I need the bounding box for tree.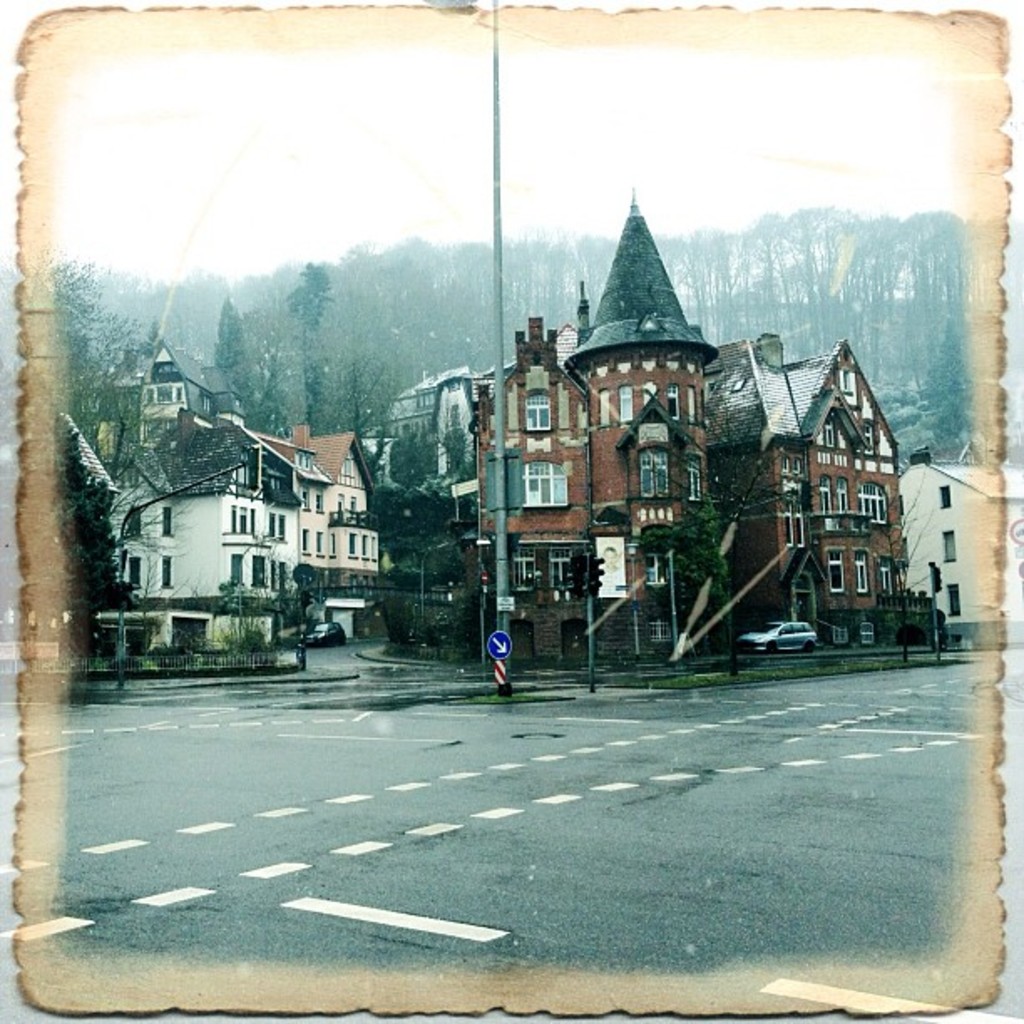
Here it is: (422, 239, 463, 387).
